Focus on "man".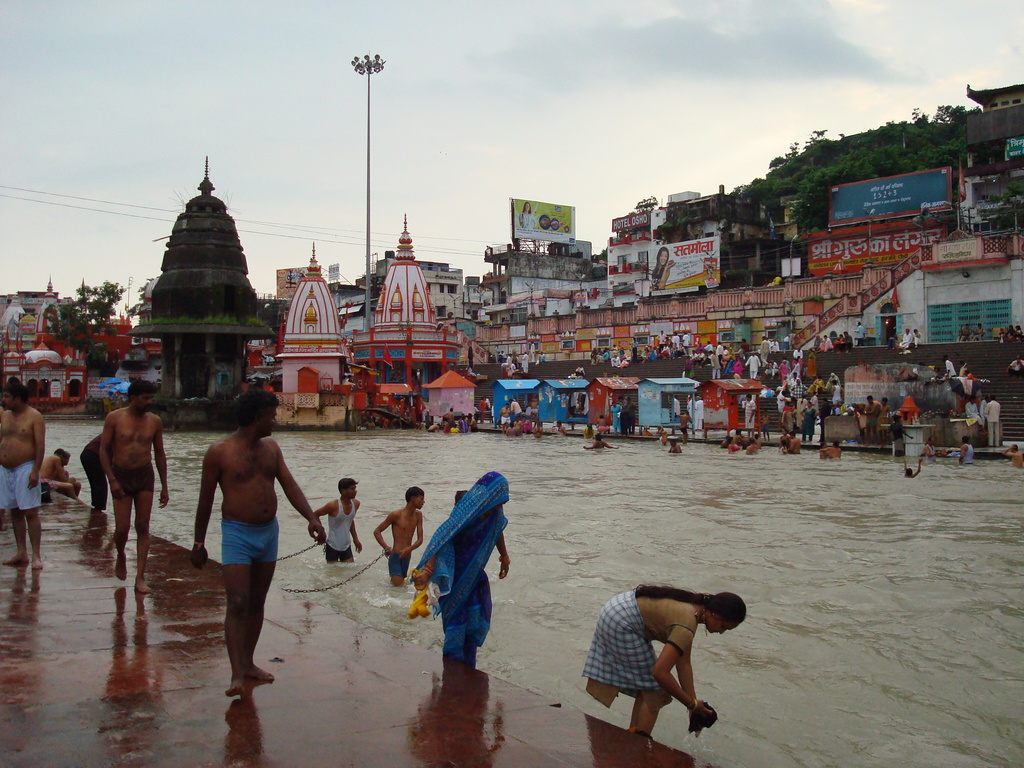
Focused at region(961, 324, 967, 340).
